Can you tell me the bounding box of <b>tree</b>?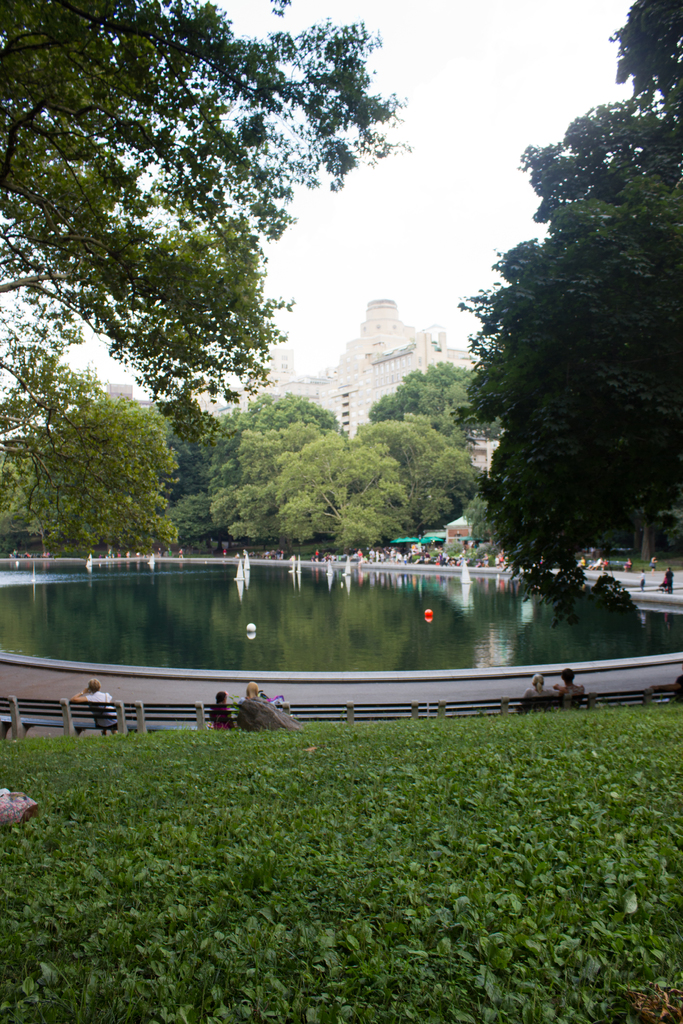
<box>368,360,503,450</box>.
